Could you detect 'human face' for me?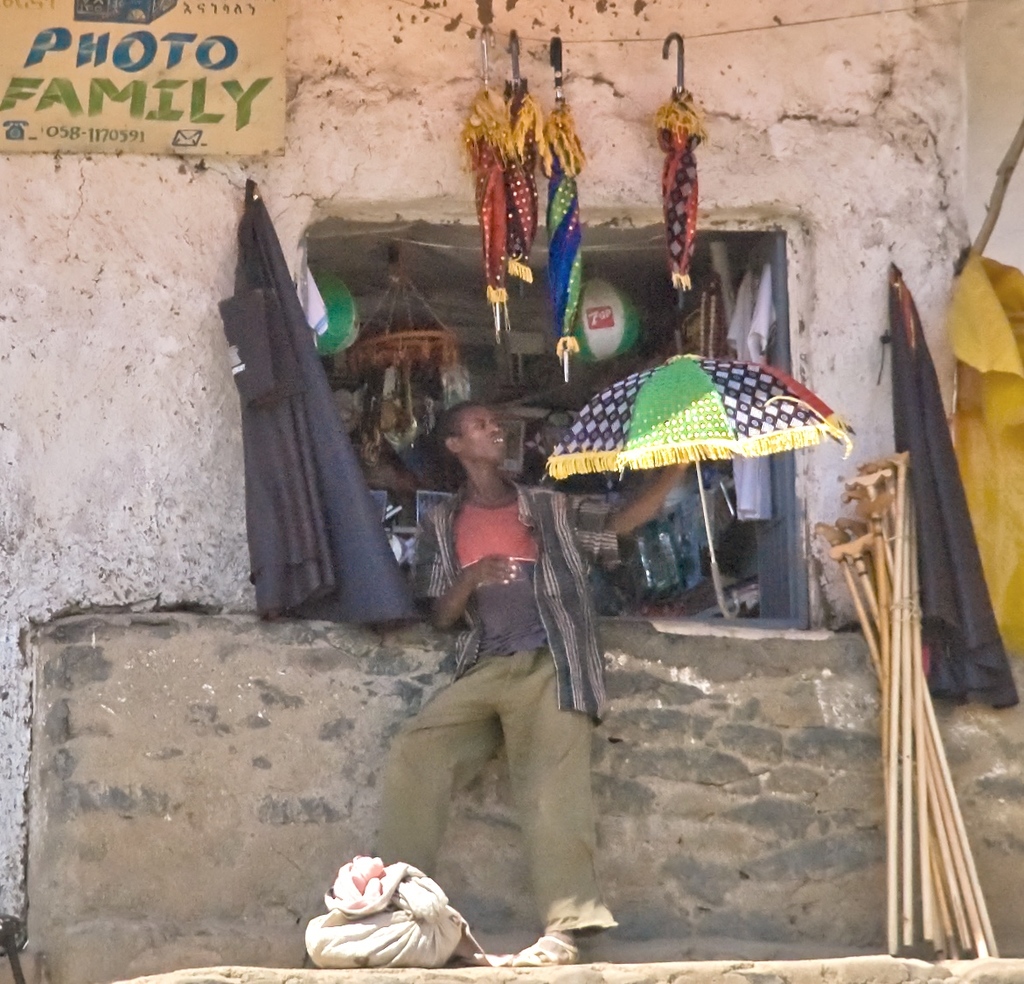
Detection result: locate(458, 407, 514, 453).
